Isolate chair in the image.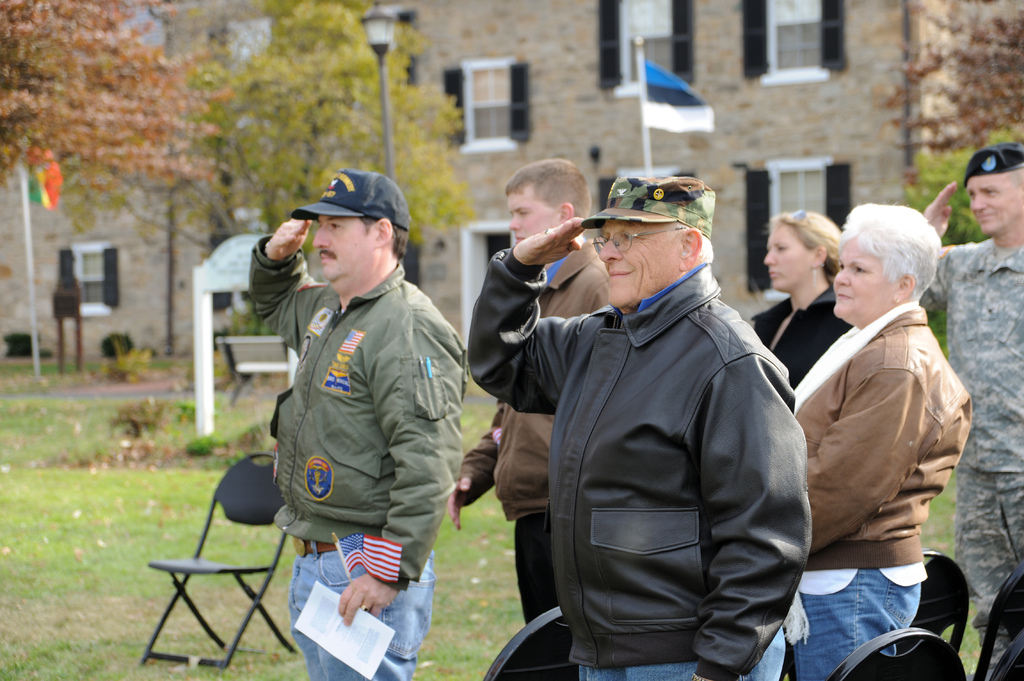
Isolated region: <region>479, 602, 588, 680</region>.
